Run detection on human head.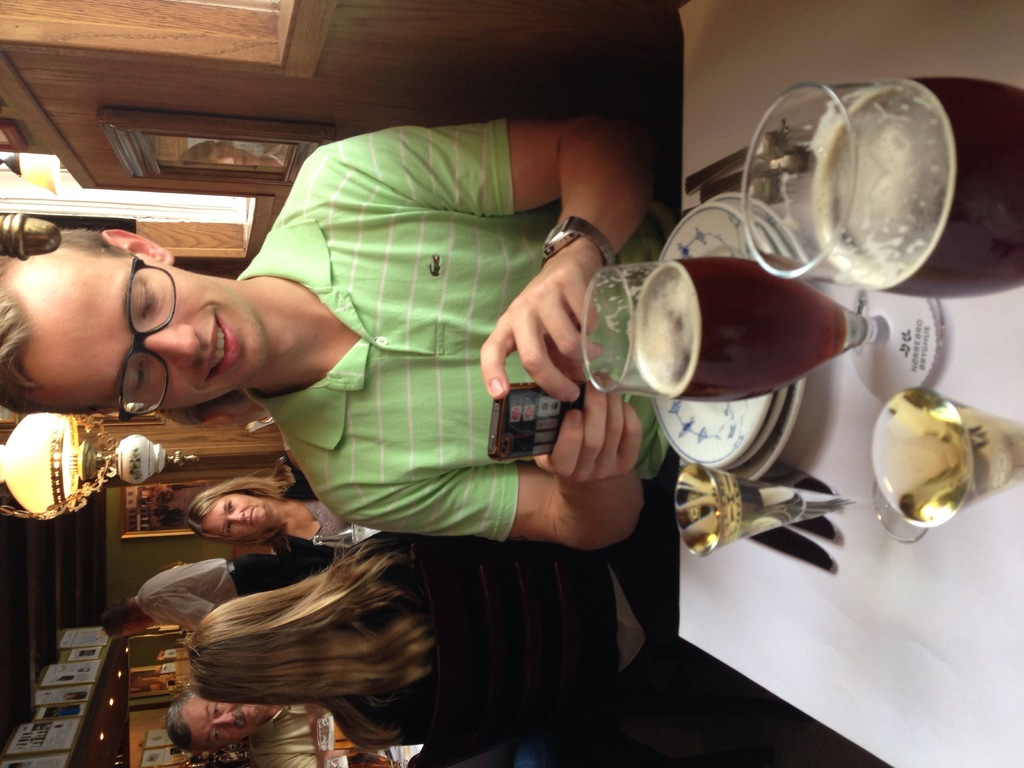
Result: detection(188, 595, 314, 705).
